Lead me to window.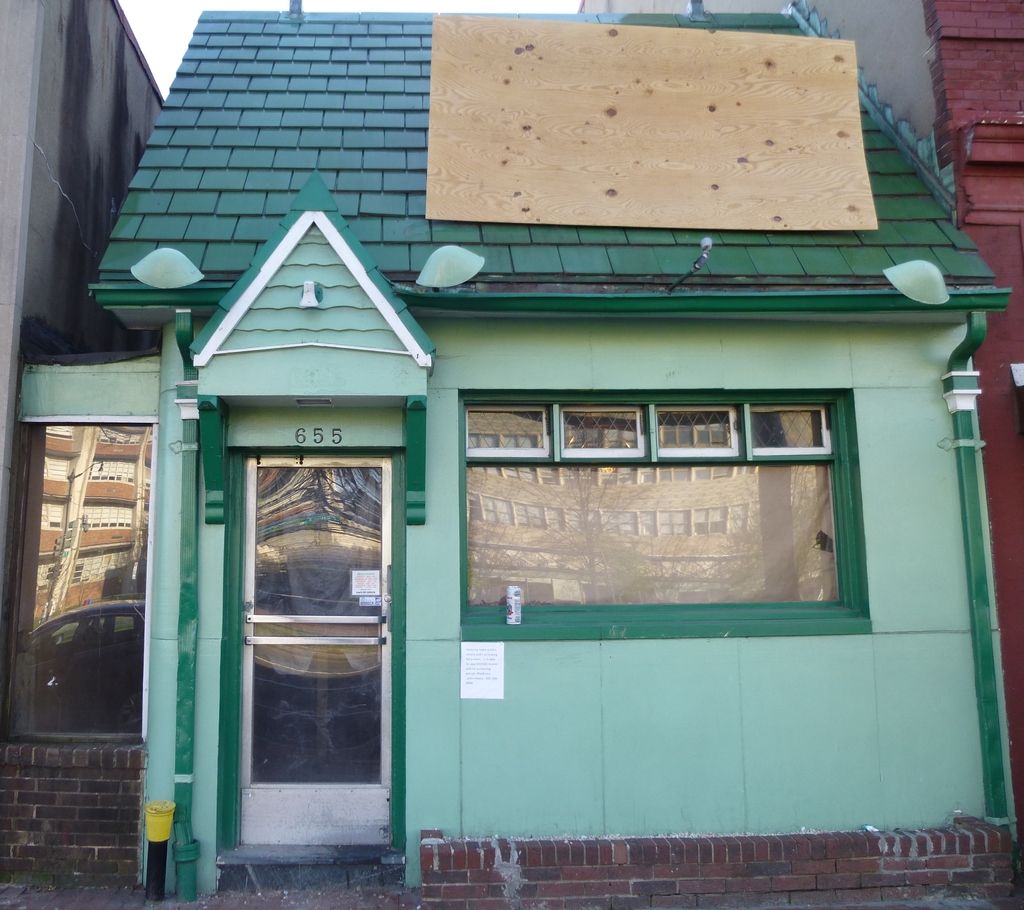
Lead to [3, 412, 152, 744].
